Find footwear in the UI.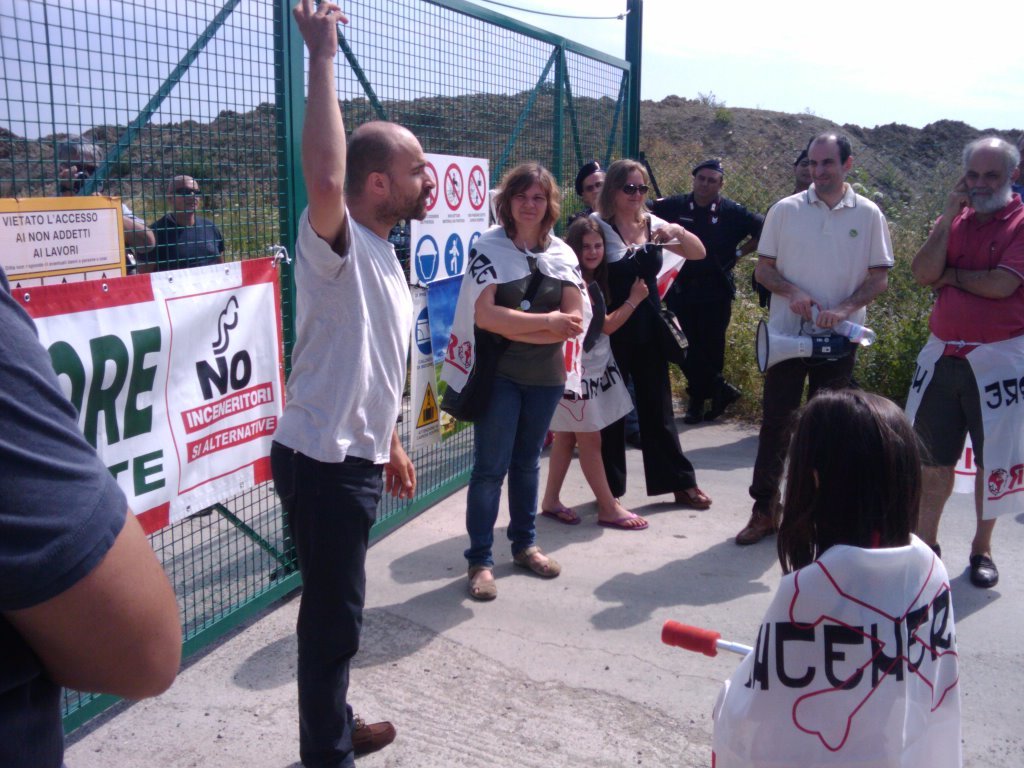
UI element at crop(508, 547, 566, 579).
